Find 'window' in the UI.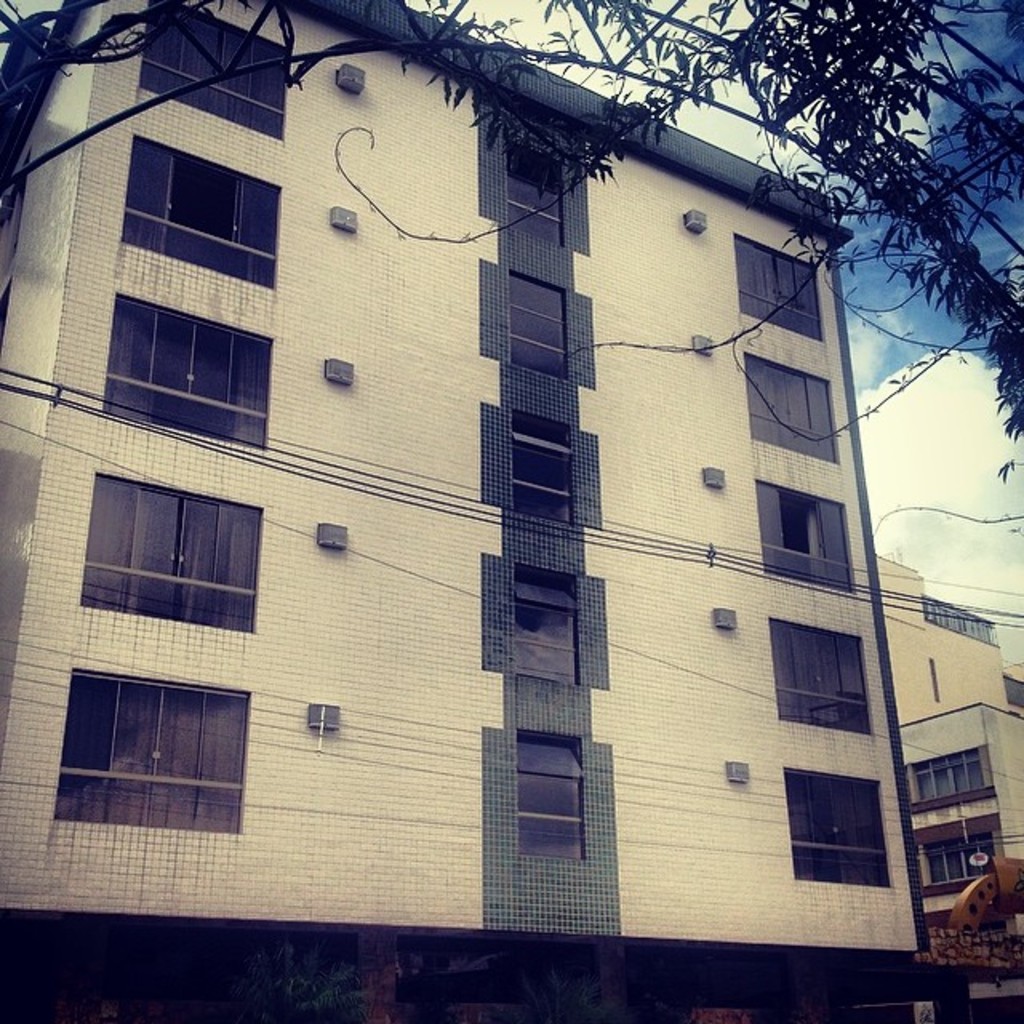
UI element at [x1=762, y1=621, x2=869, y2=746].
